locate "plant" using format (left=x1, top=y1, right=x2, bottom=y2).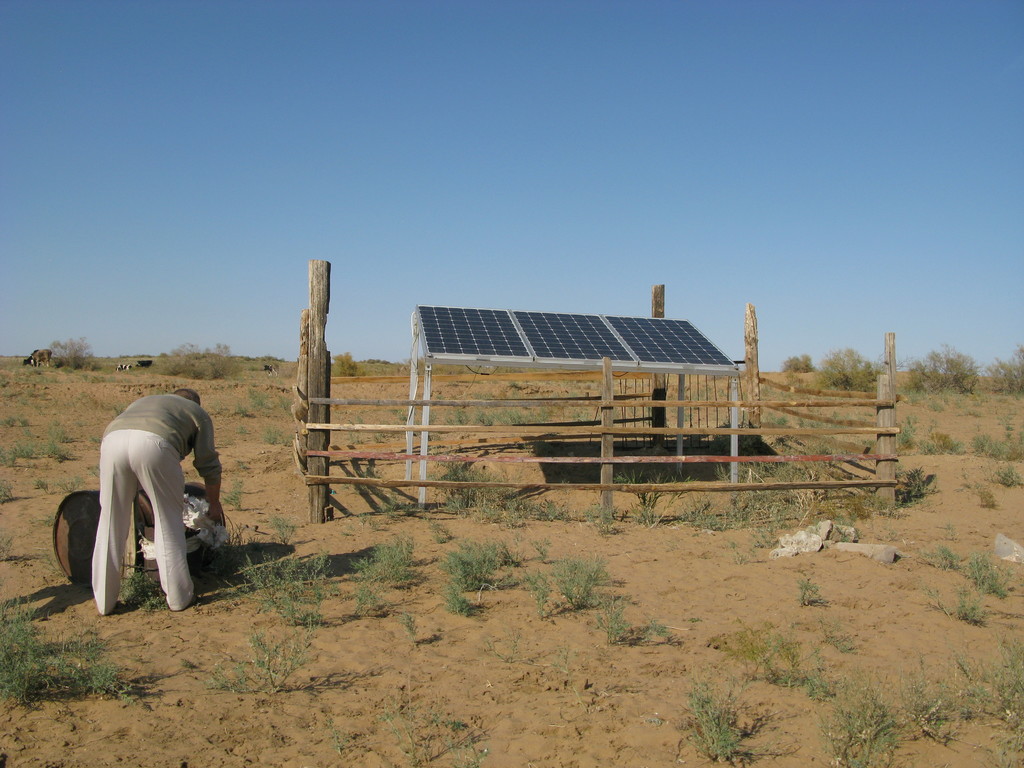
(left=672, top=673, right=794, bottom=767).
